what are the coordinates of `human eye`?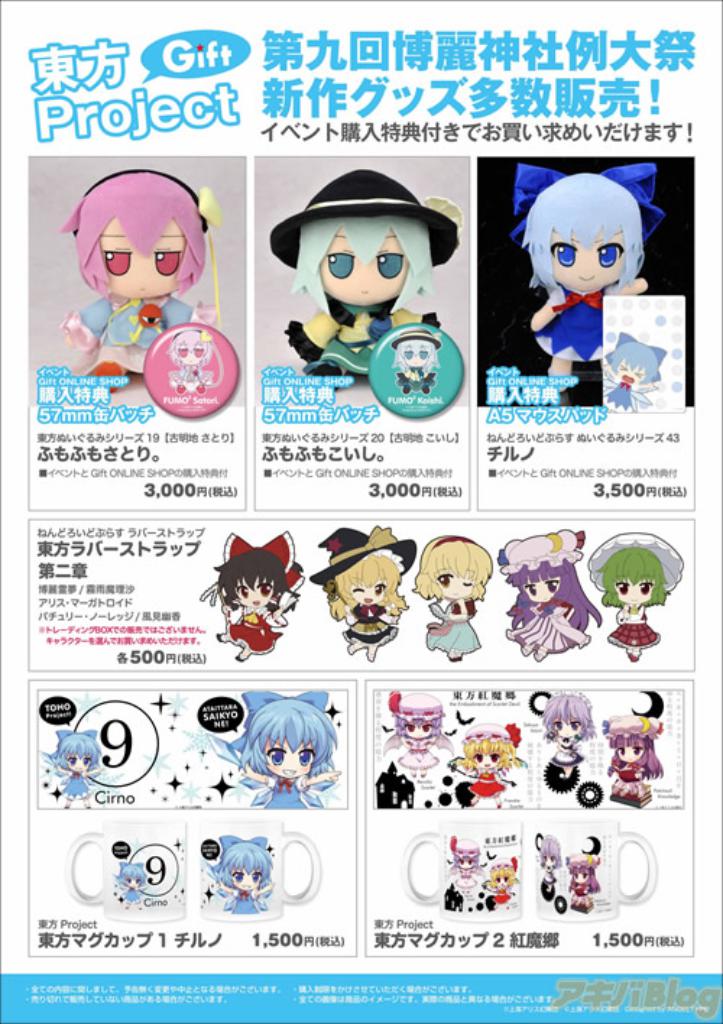
422, 722, 429, 733.
